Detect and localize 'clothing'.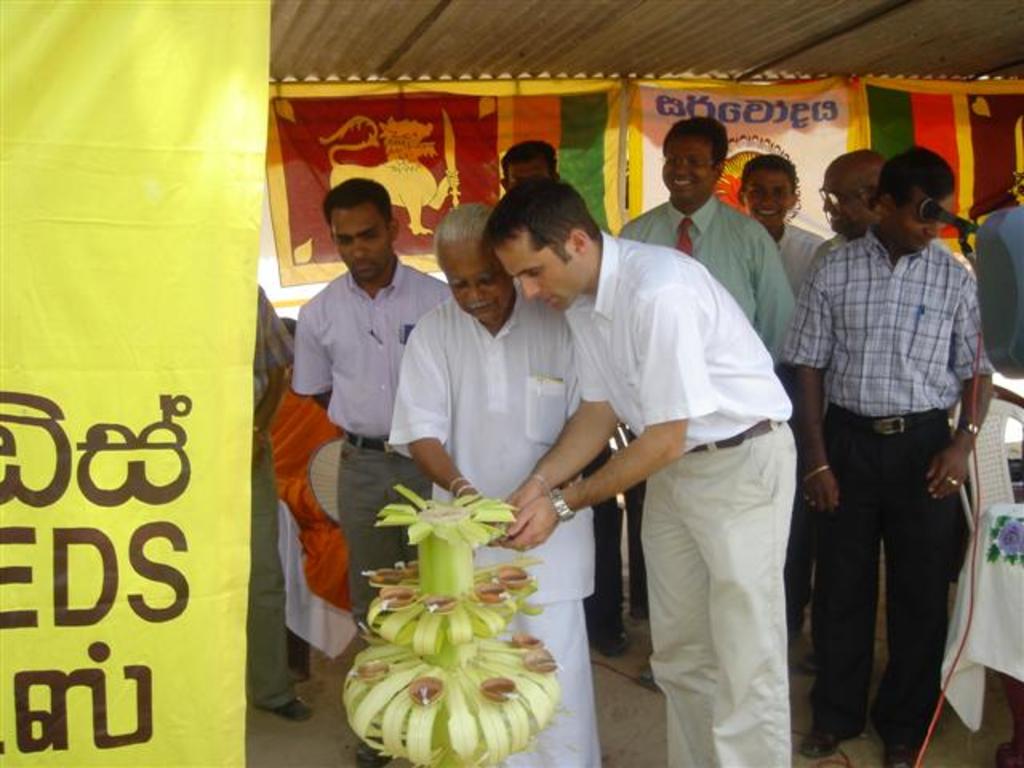
Localized at l=616, t=186, r=800, b=357.
